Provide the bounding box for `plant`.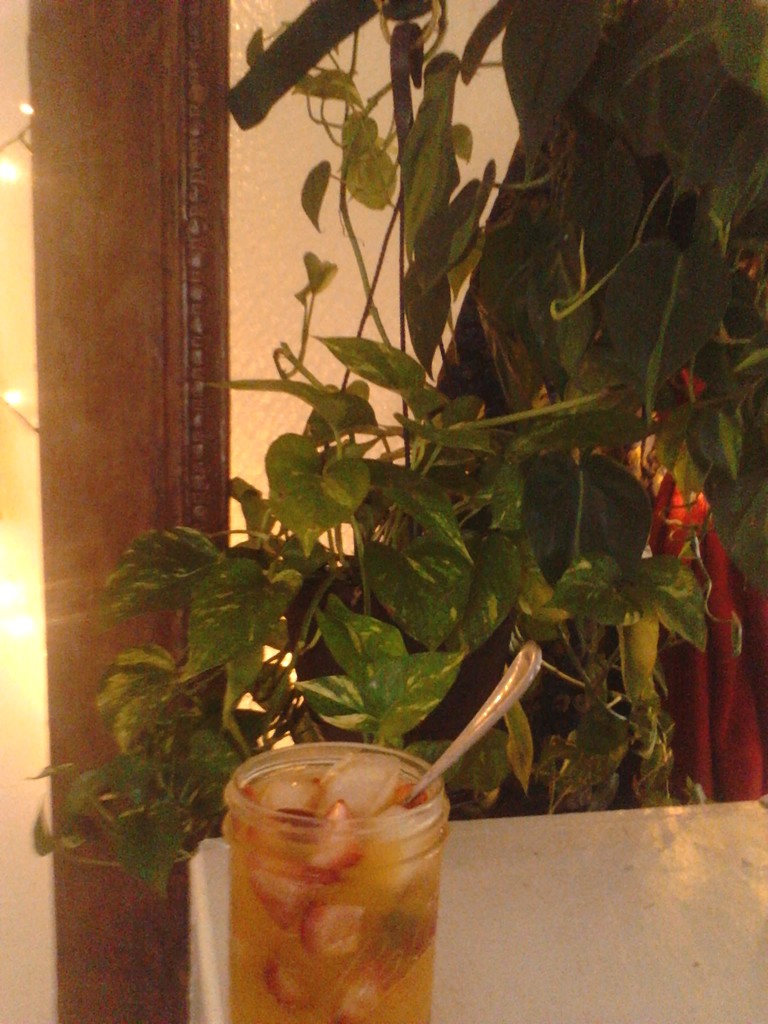
detection(30, 0, 767, 889).
